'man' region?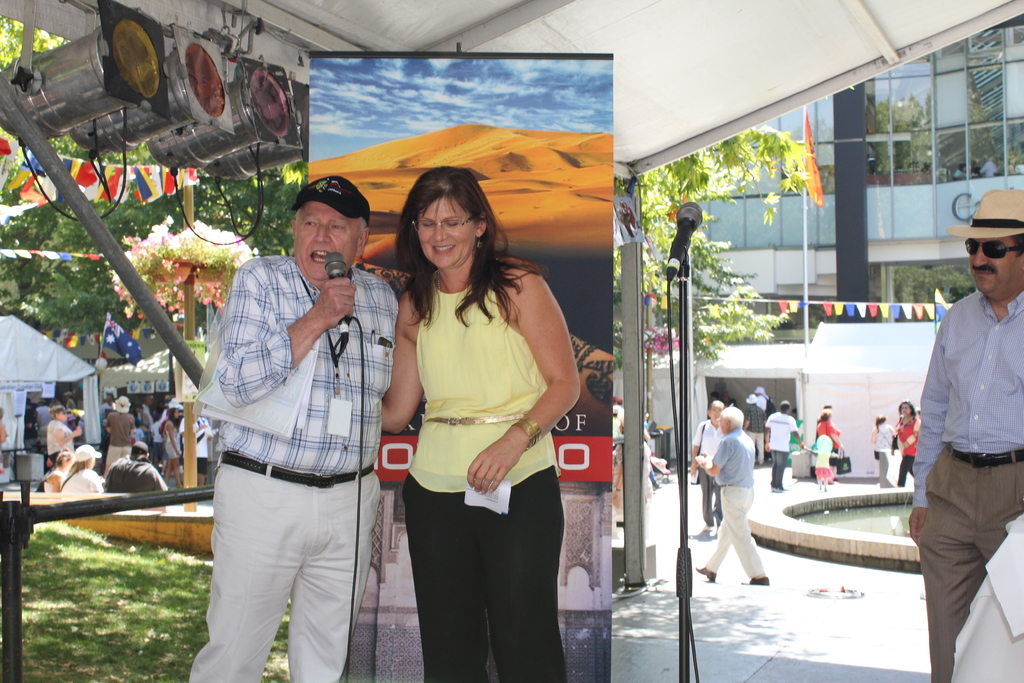
[190,177,399,682]
